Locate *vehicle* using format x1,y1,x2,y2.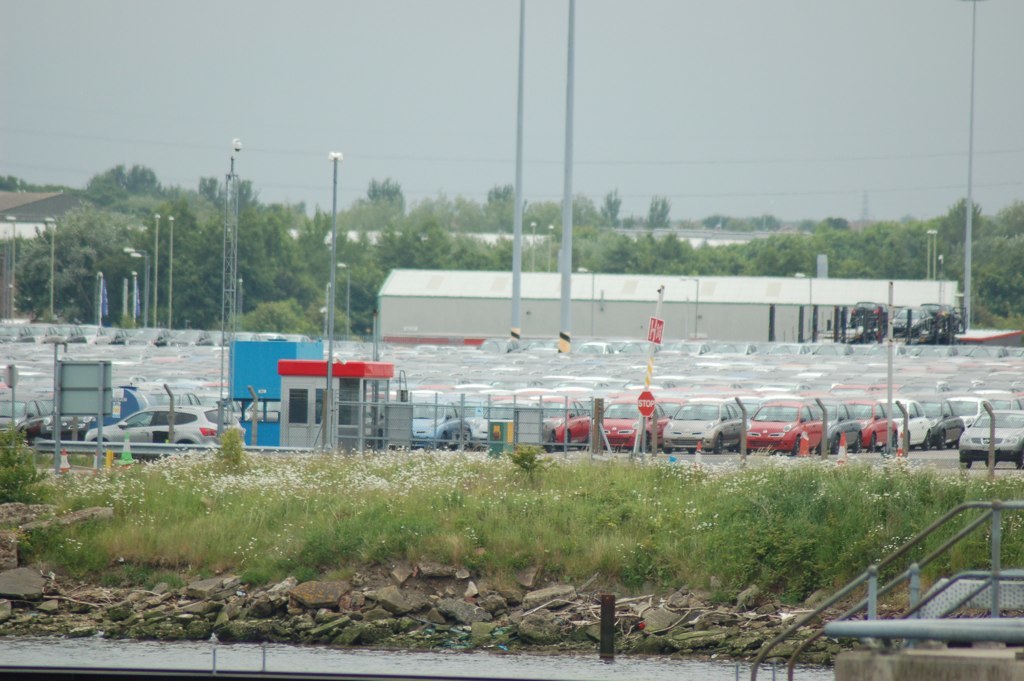
660,396,745,455.
